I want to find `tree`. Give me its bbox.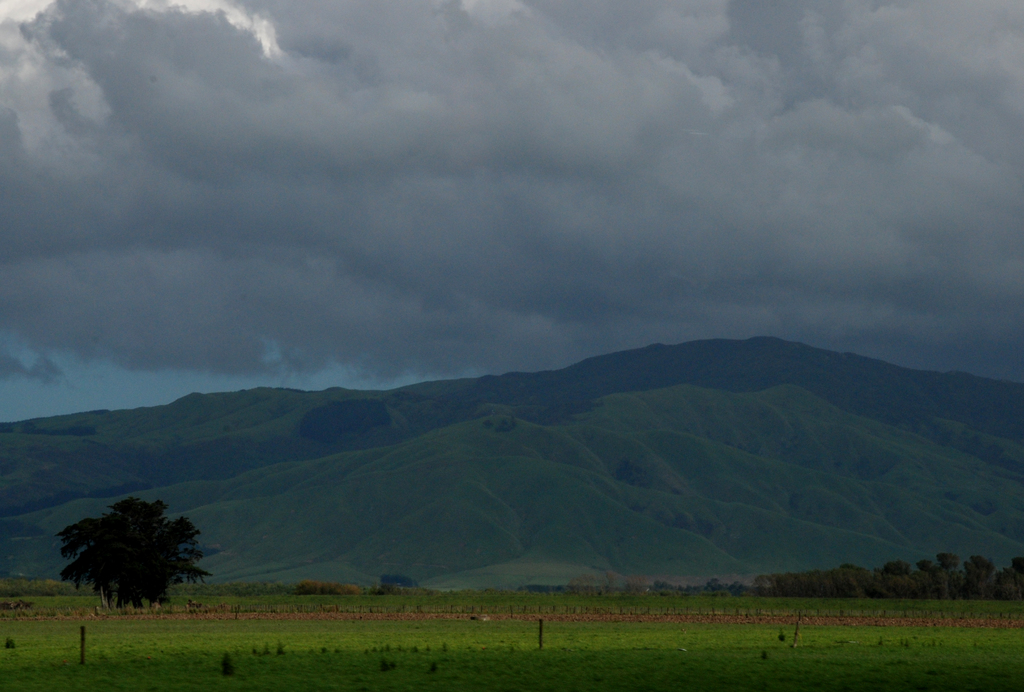
[left=55, top=495, right=220, bottom=613].
